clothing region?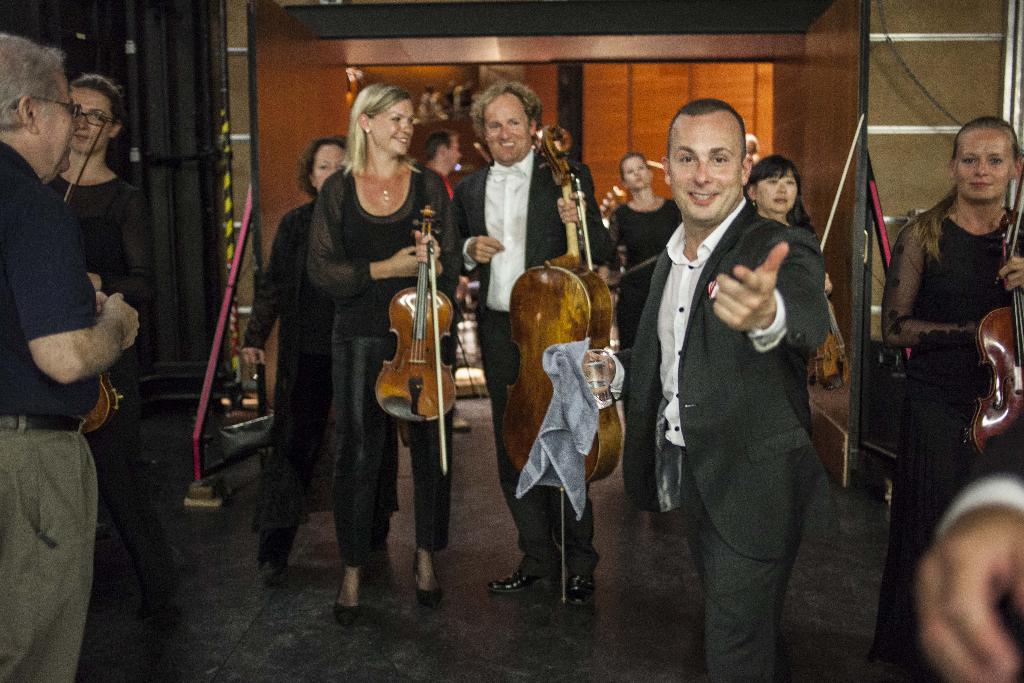
select_region(877, 94, 1019, 638)
